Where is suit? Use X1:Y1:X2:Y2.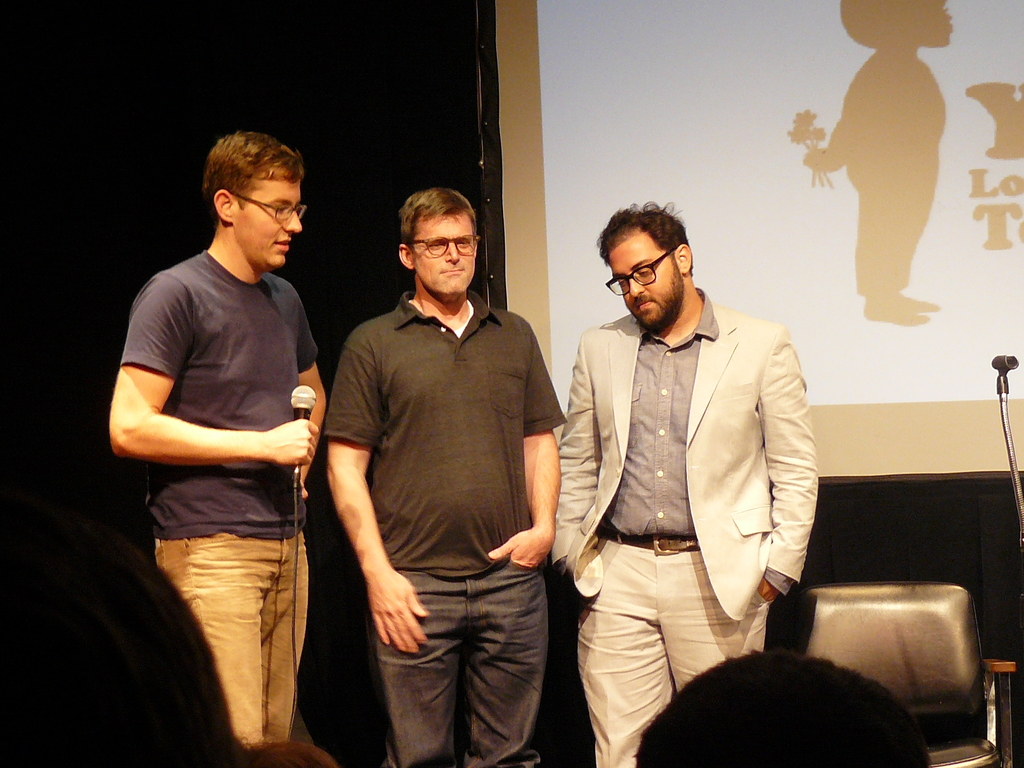
546:225:822:767.
